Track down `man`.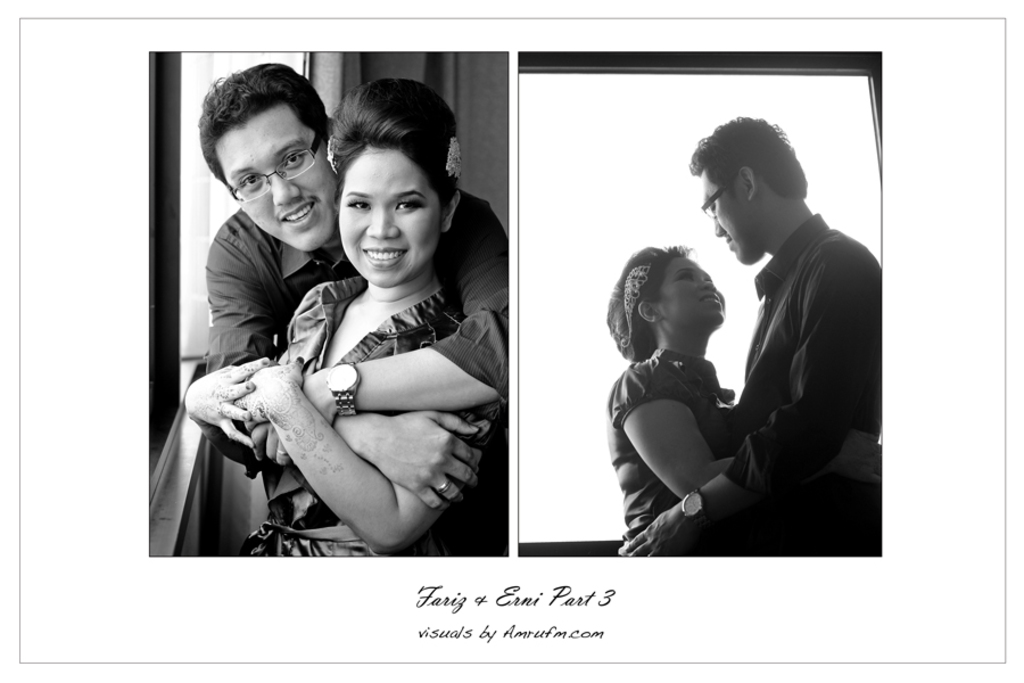
Tracked to locate(197, 65, 507, 556).
